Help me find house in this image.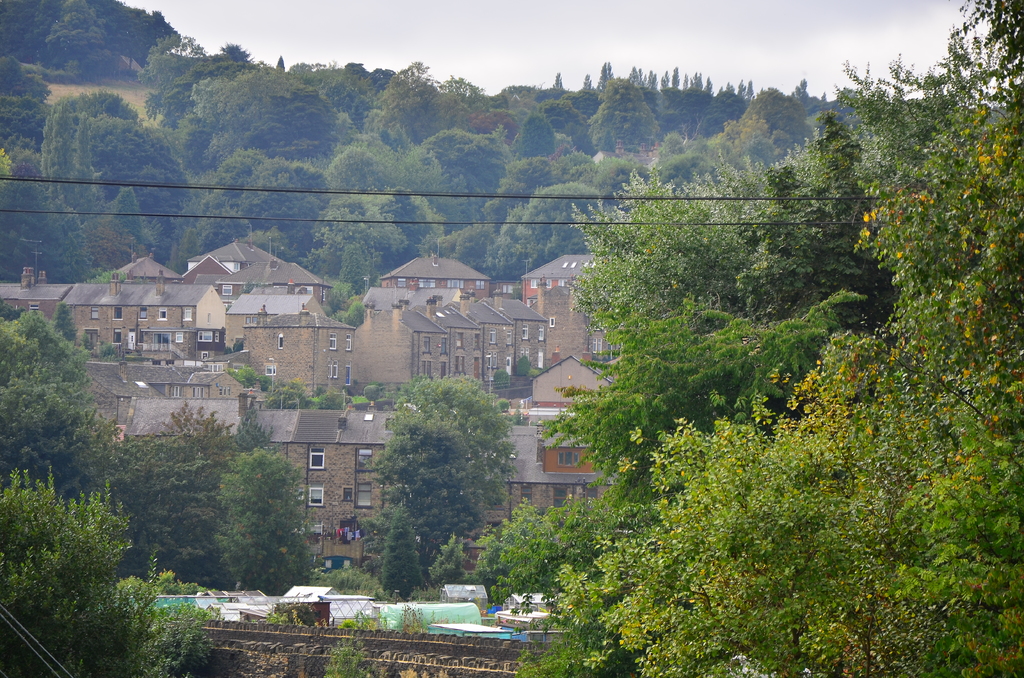
Found it: (360,303,447,405).
